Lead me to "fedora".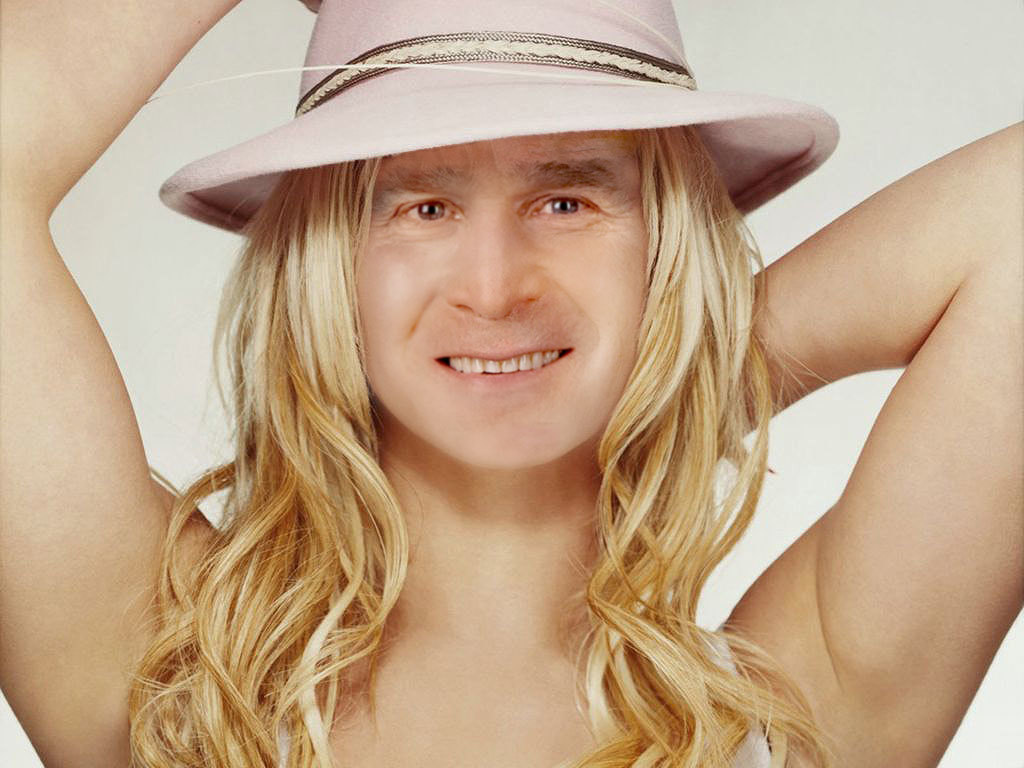
Lead to locate(161, 0, 841, 236).
